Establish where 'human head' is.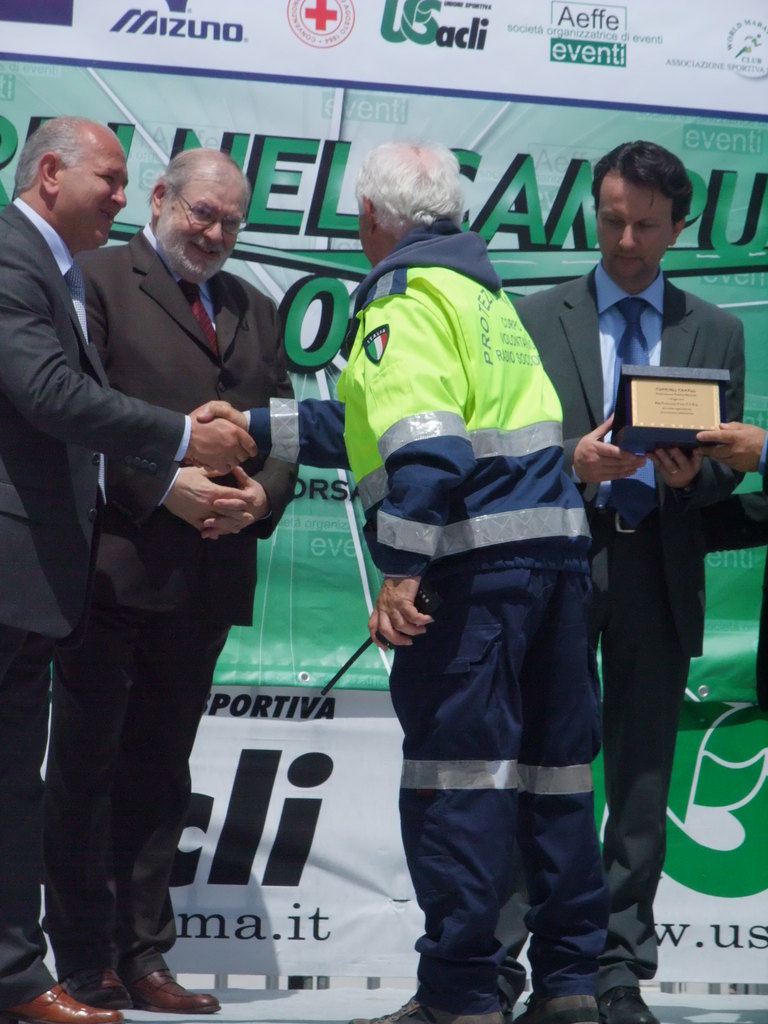
Established at (353, 140, 462, 271).
